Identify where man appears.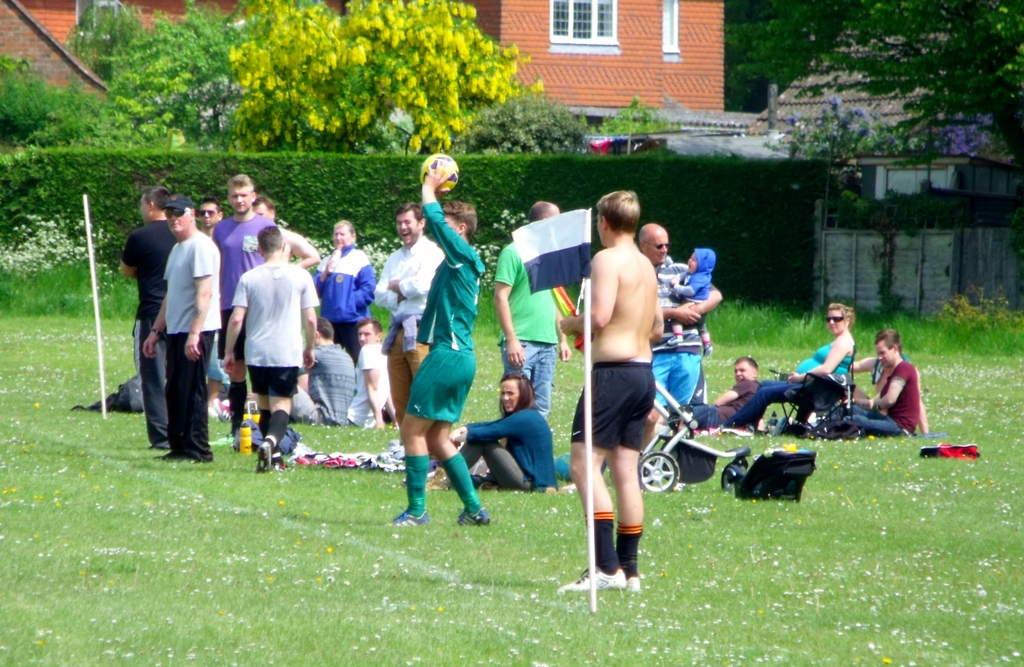
Appears at left=227, top=226, right=336, bottom=471.
